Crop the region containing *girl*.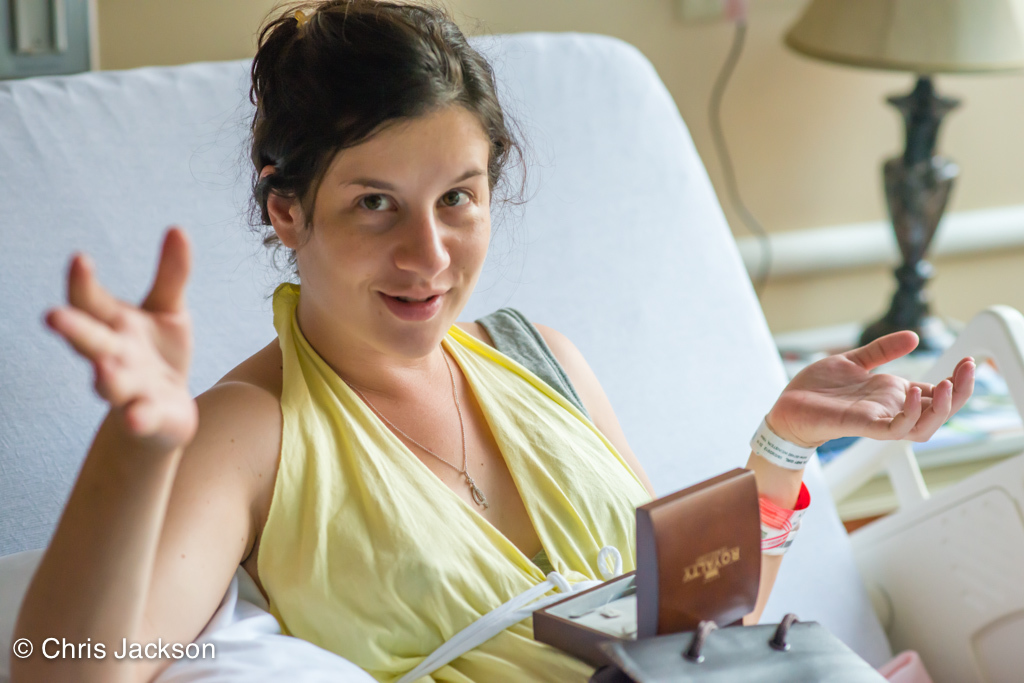
Crop region: bbox=(10, 0, 974, 679).
